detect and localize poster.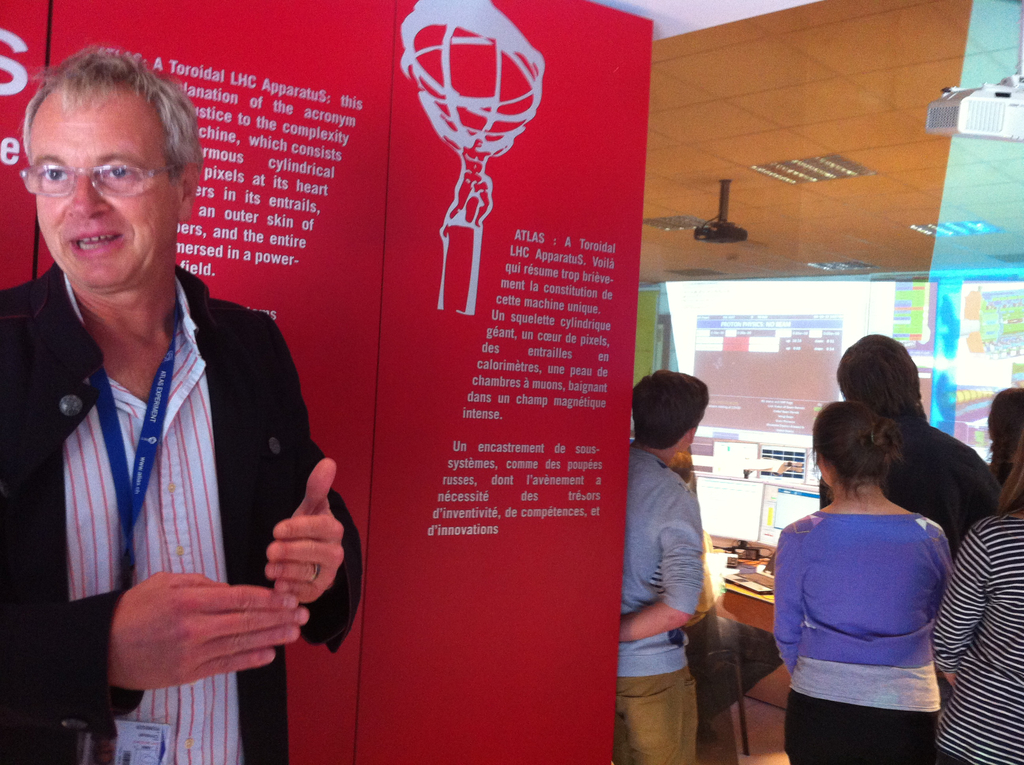
Localized at Rect(0, 0, 653, 764).
